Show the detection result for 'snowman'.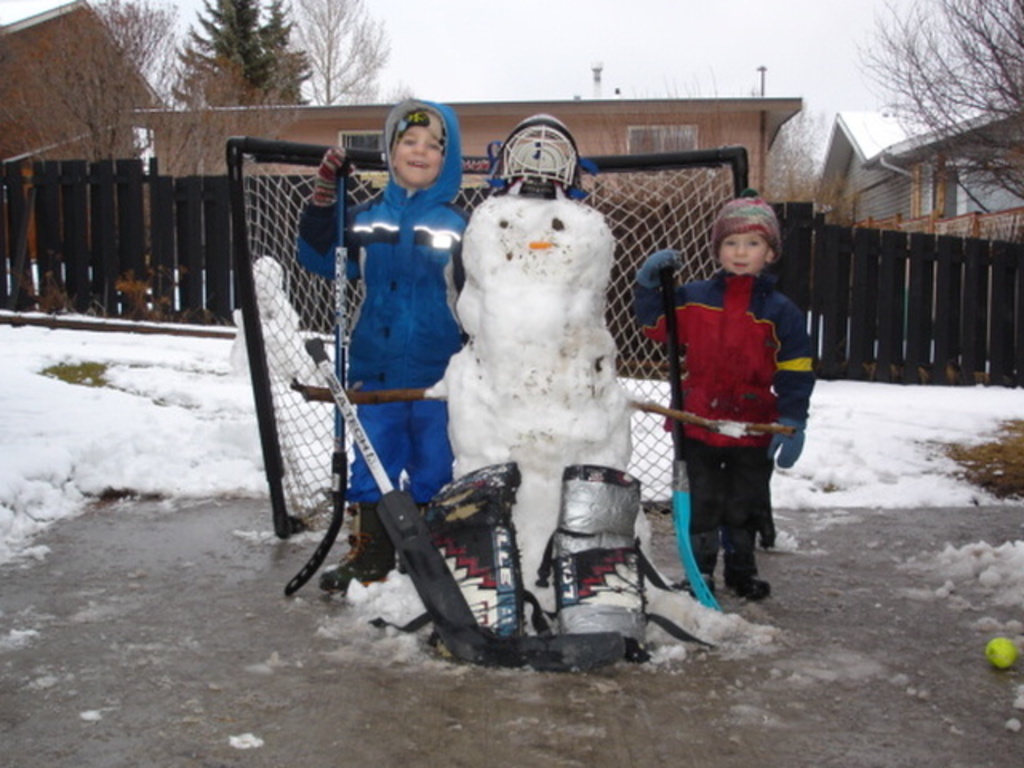
bbox(422, 150, 658, 570).
